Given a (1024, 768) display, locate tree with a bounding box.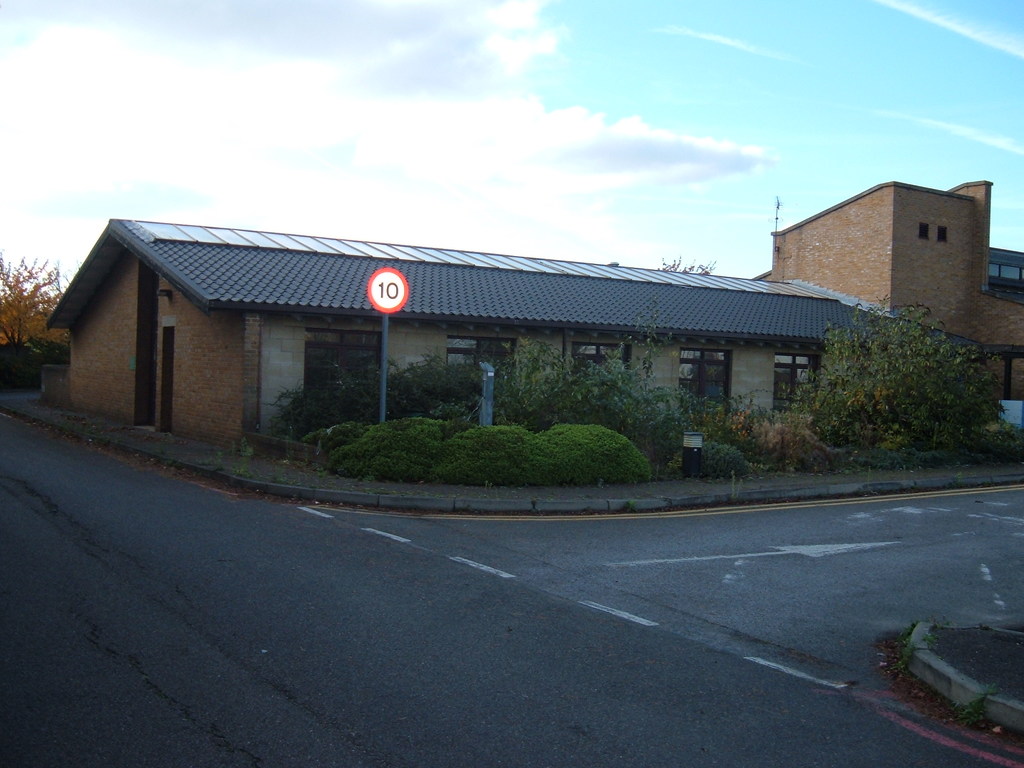
Located: select_region(785, 289, 995, 456).
